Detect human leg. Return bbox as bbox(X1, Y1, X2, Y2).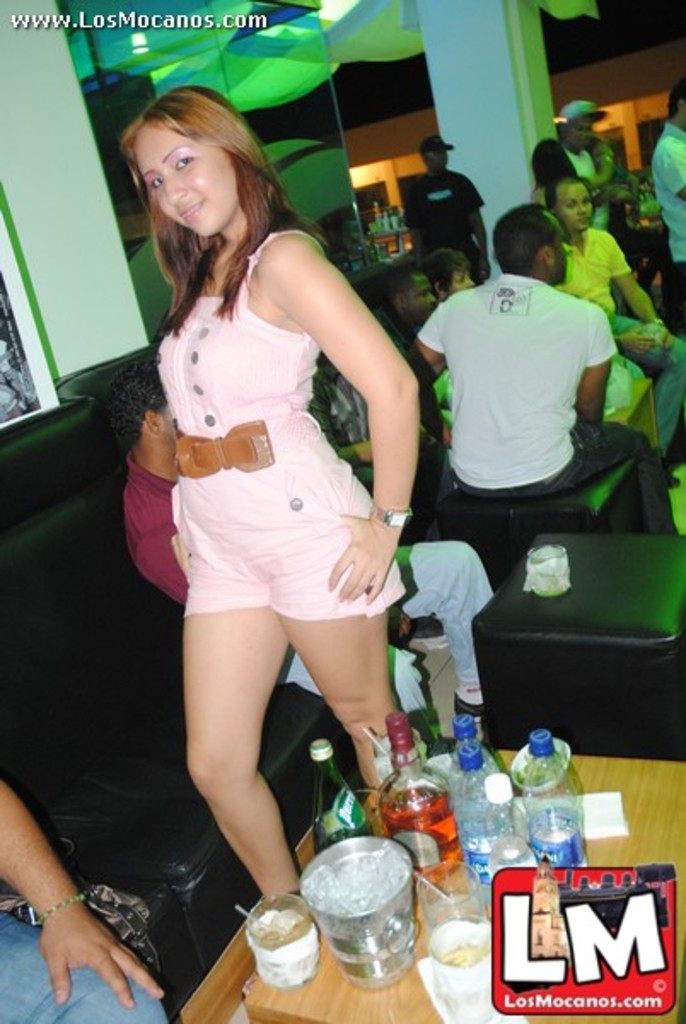
bbox(283, 551, 392, 783).
